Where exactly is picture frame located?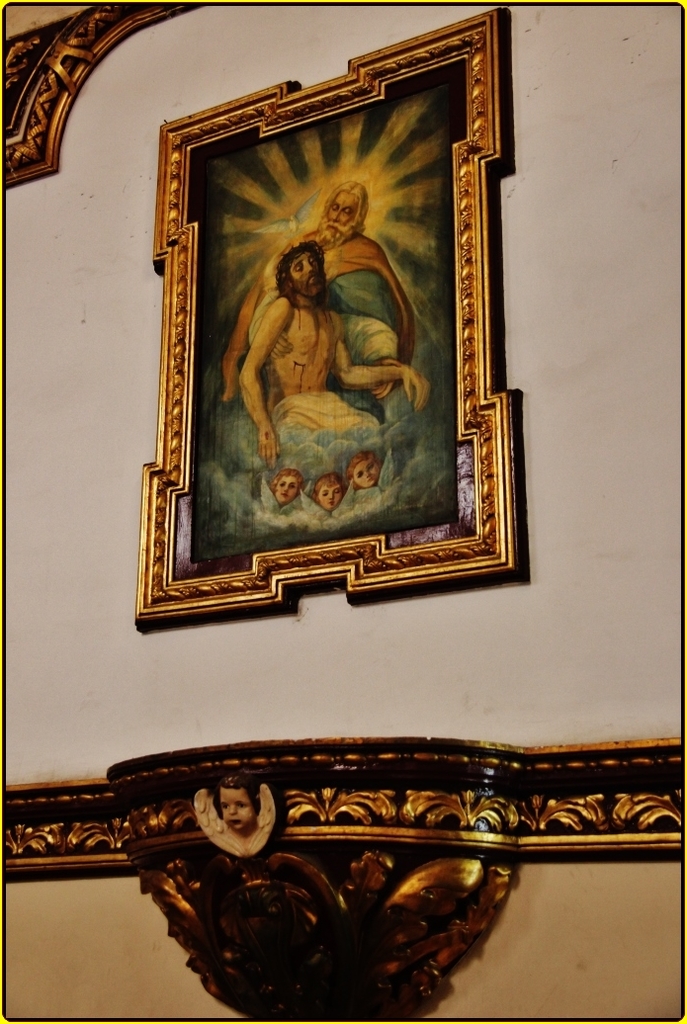
Its bounding box is [121, 35, 525, 619].
